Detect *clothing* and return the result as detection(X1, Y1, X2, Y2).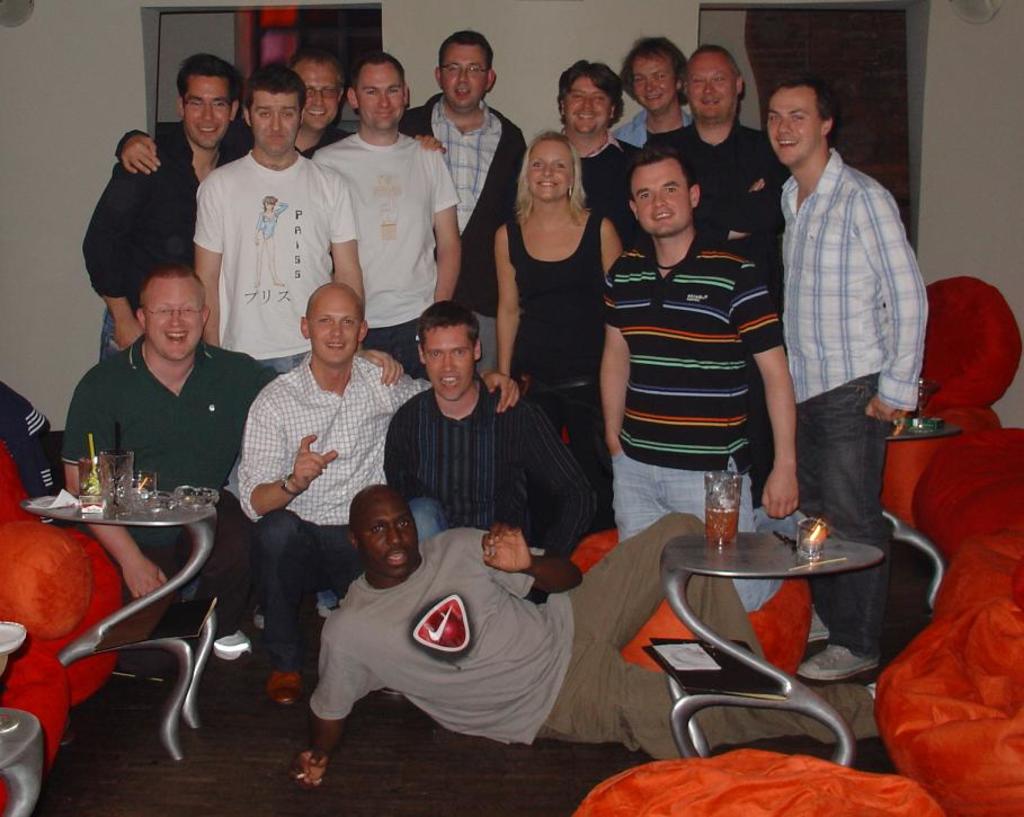
detection(594, 228, 791, 627).
